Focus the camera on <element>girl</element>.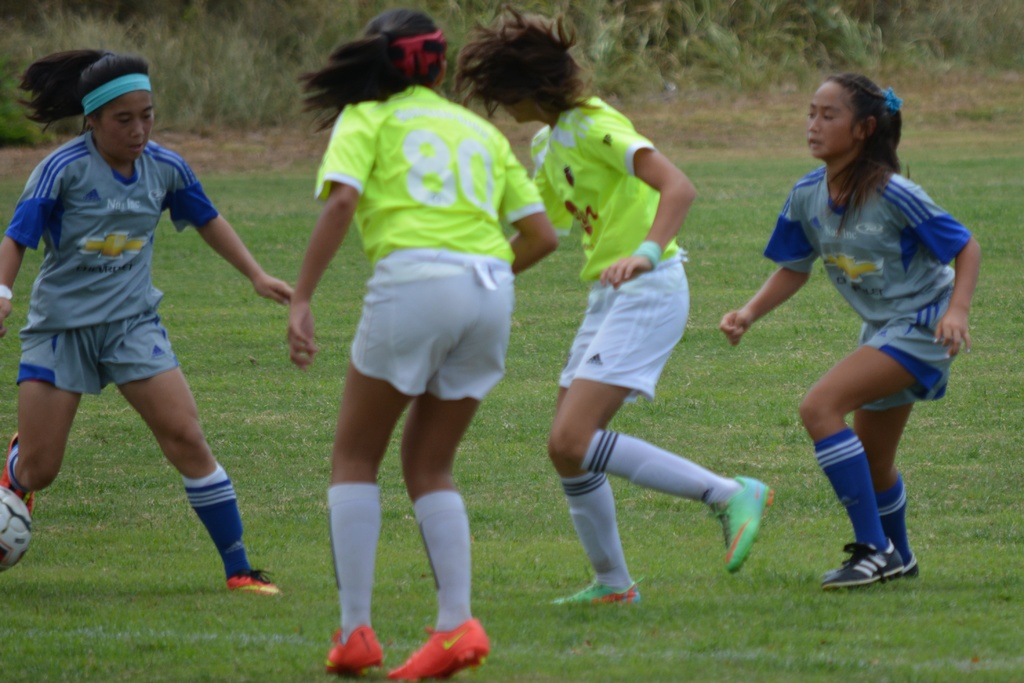
Focus region: l=717, t=72, r=982, b=593.
